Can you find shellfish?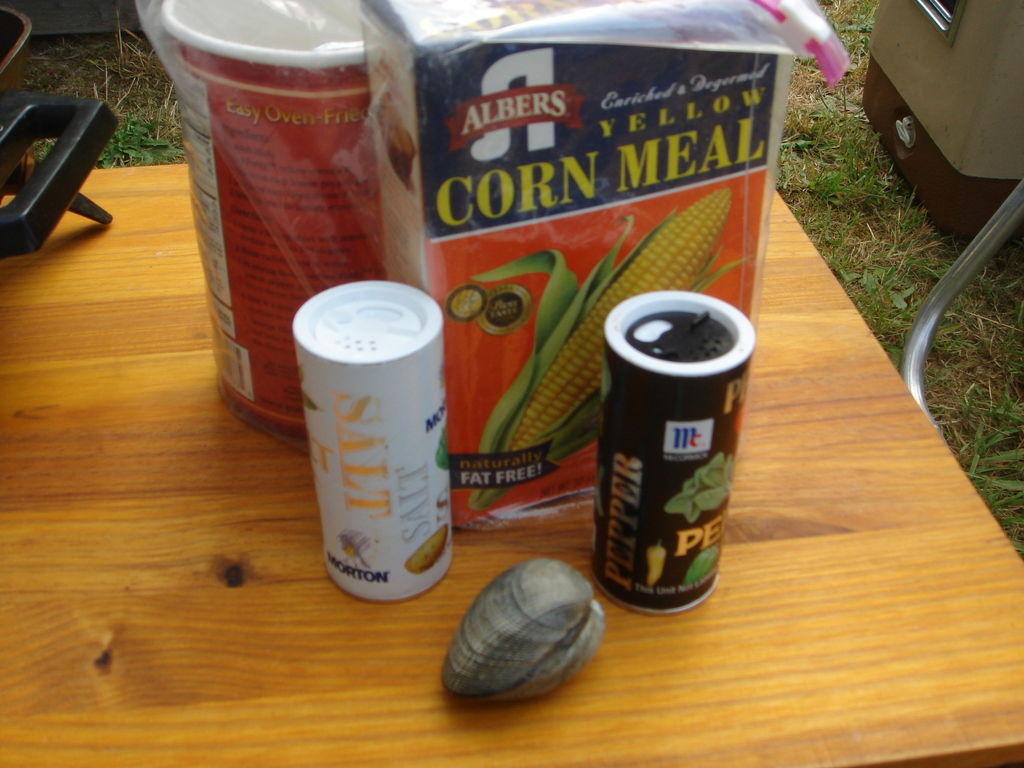
Yes, bounding box: 431/536/604/707.
